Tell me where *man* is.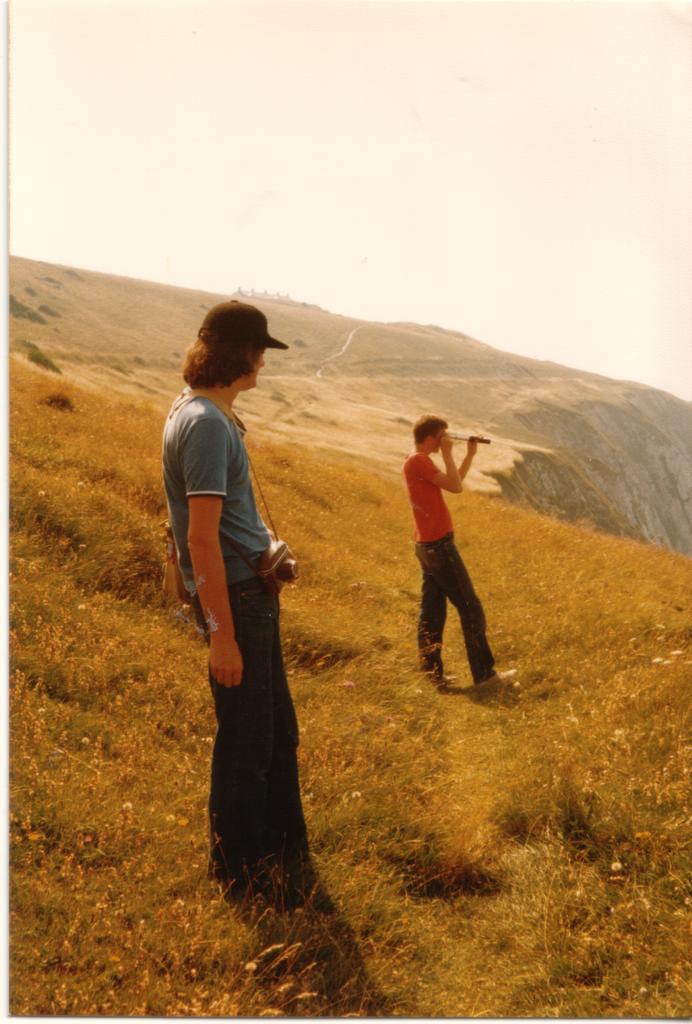
*man* is at x1=408, y1=406, x2=496, y2=689.
